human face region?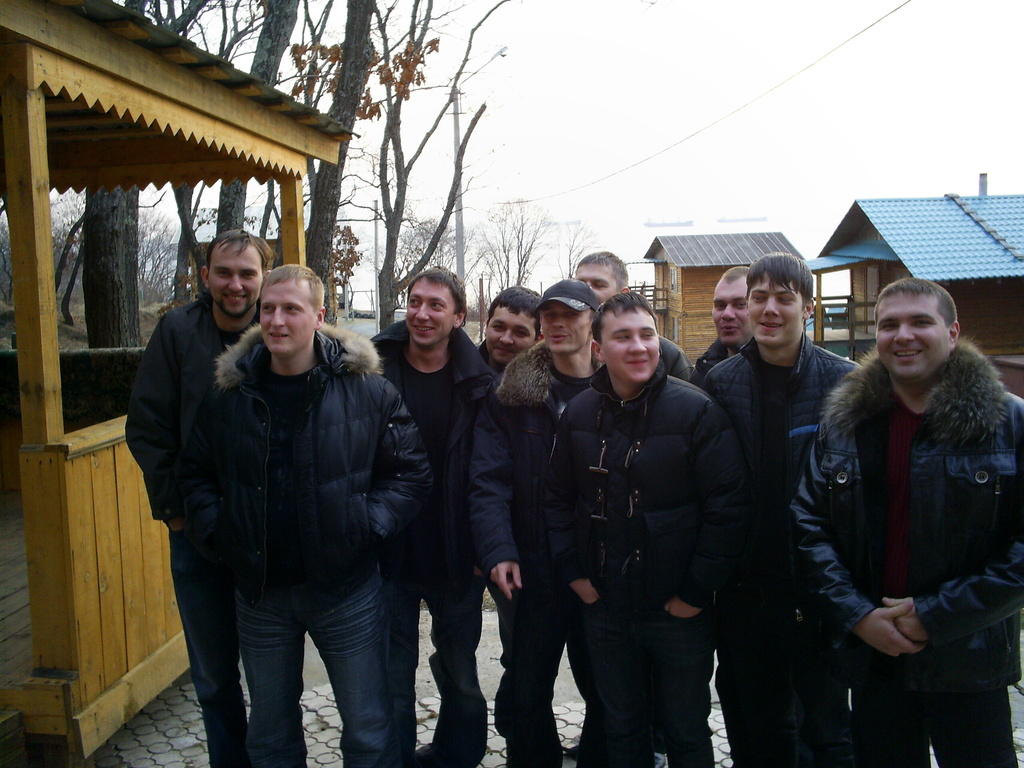
575, 258, 618, 303
